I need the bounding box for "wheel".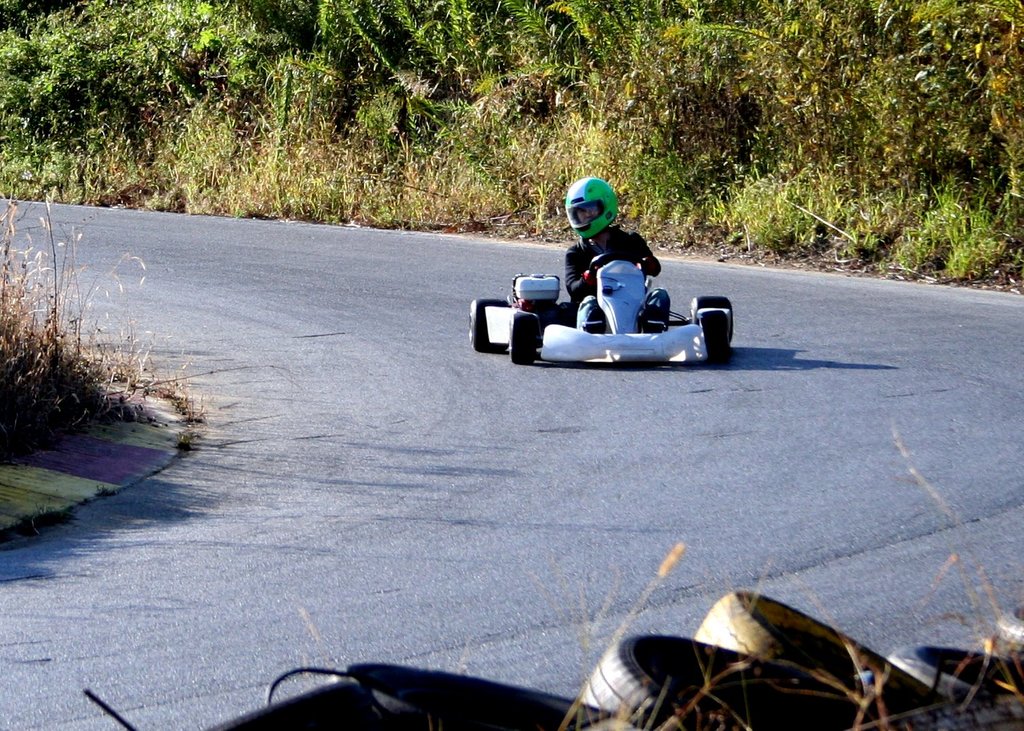
Here it is: <region>694, 589, 953, 713</region>.
